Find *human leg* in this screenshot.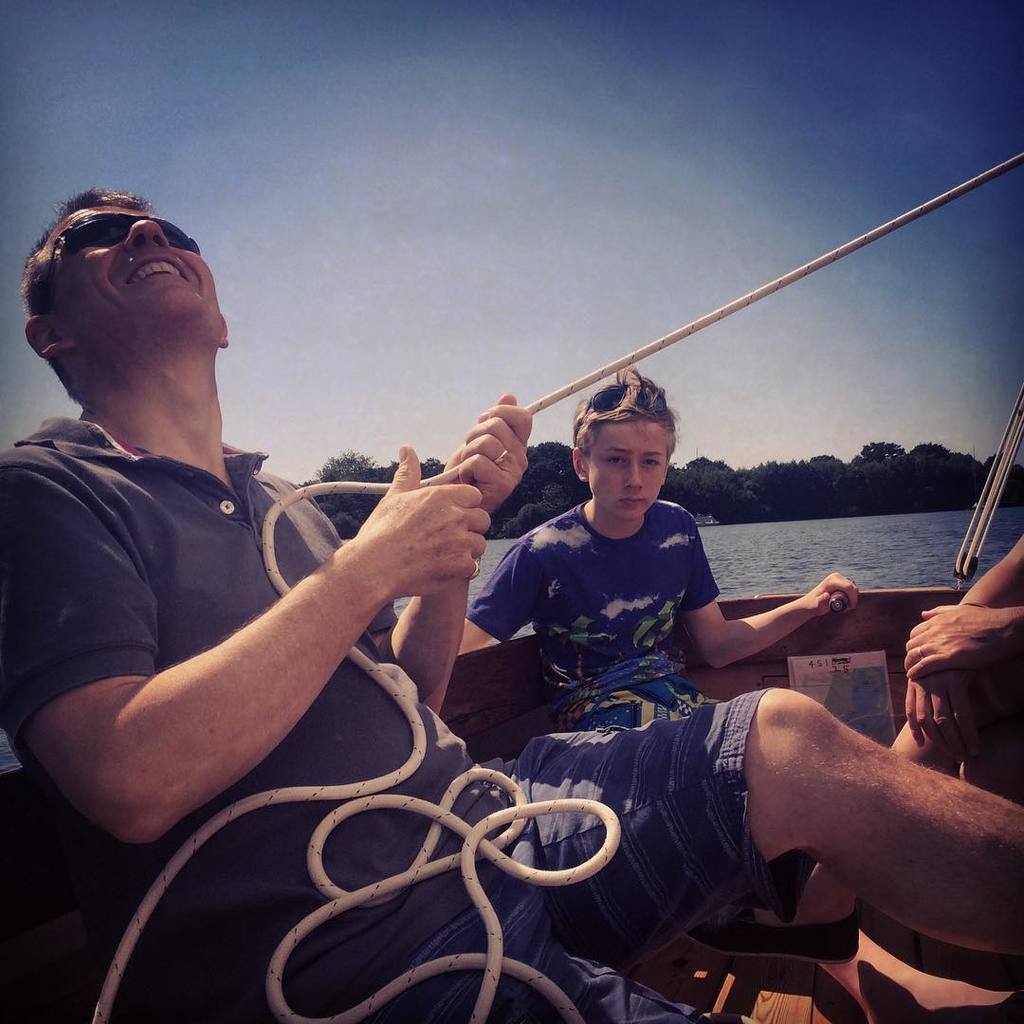
The bounding box for *human leg* is [476, 678, 1023, 967].
